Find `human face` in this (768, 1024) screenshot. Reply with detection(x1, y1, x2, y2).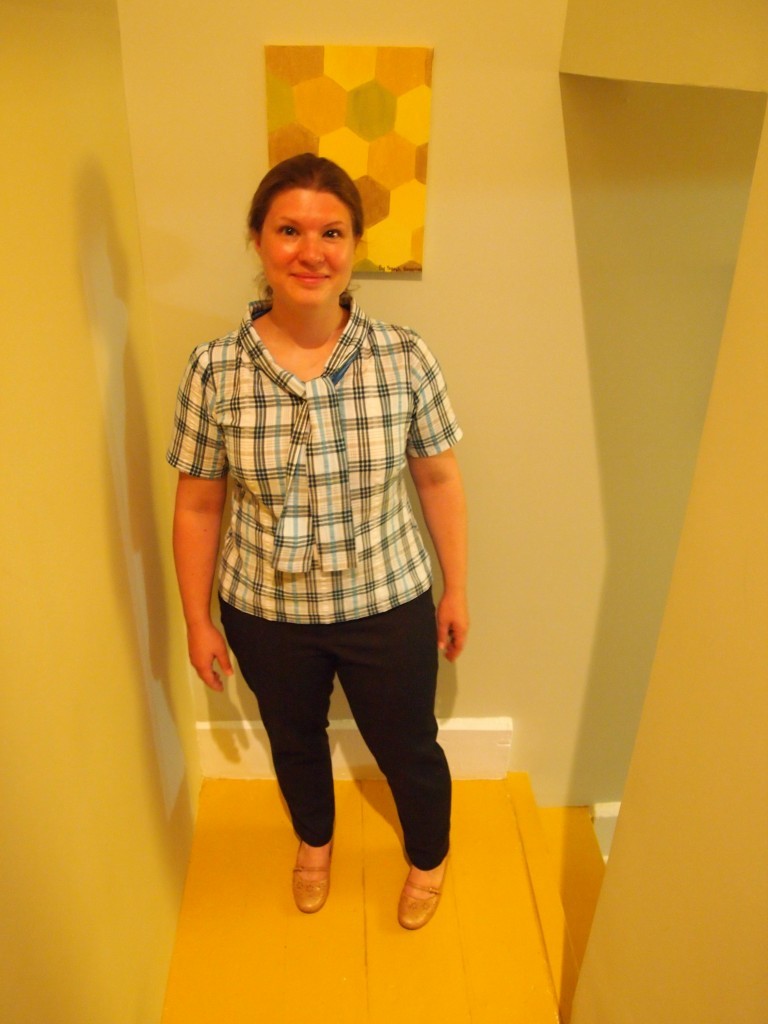
detection(262, 185, 352, 311).
